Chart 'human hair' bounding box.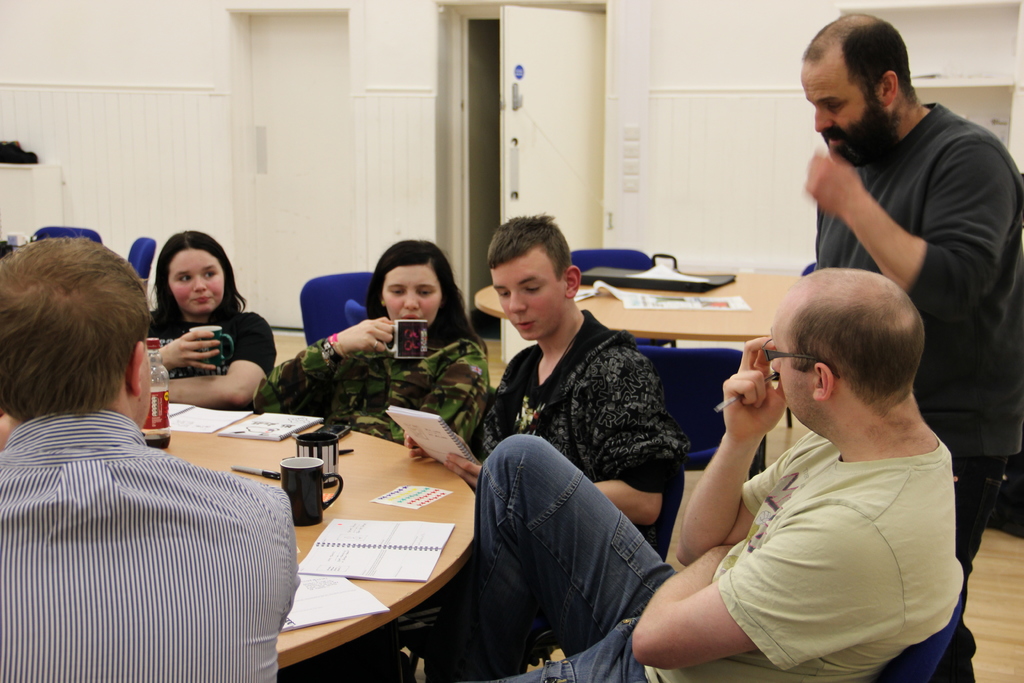
Charted: crop(365, 239, 486, 360).
